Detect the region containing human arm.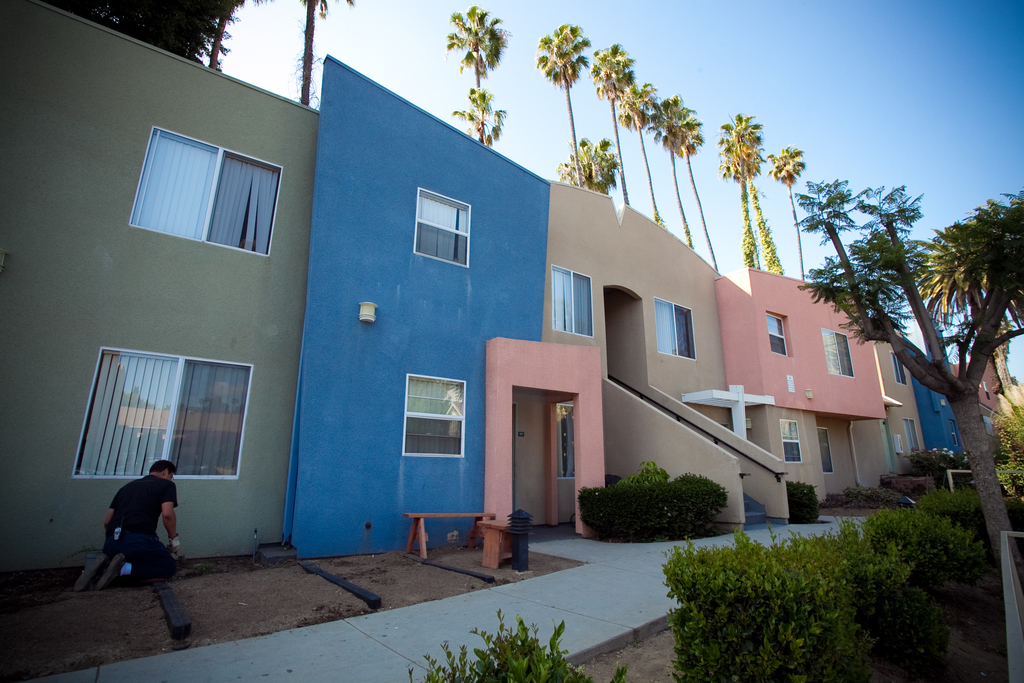
(left=159, top=478, right=173, bottom=545).
